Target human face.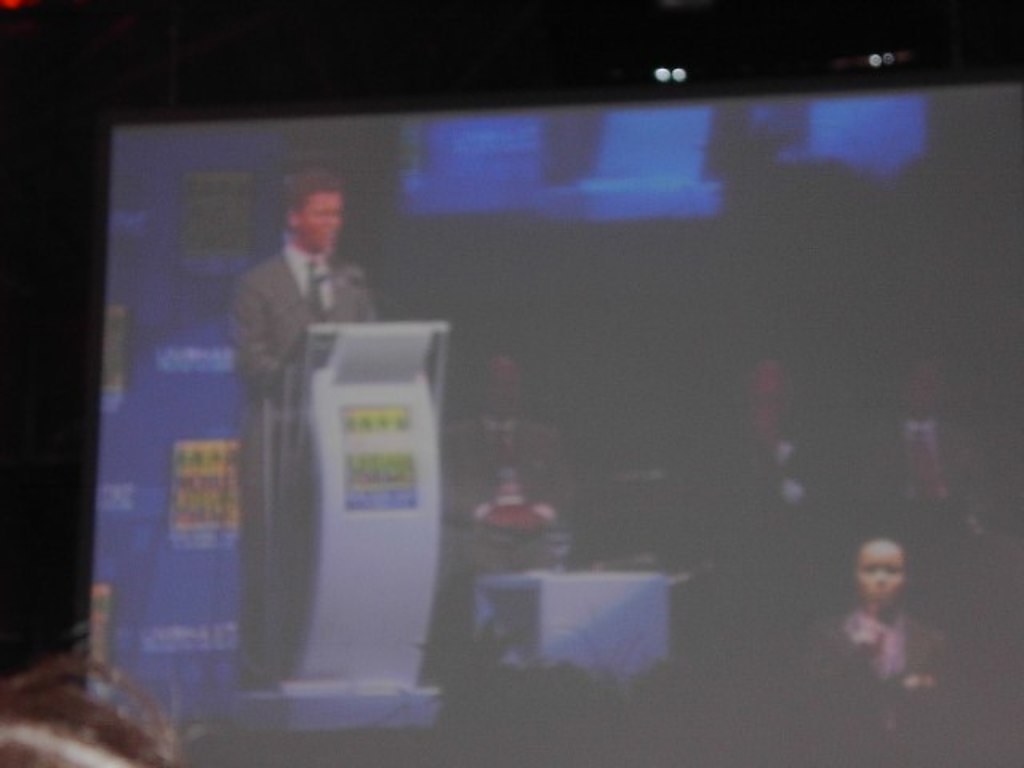
Target region: 299 195 339 253.
